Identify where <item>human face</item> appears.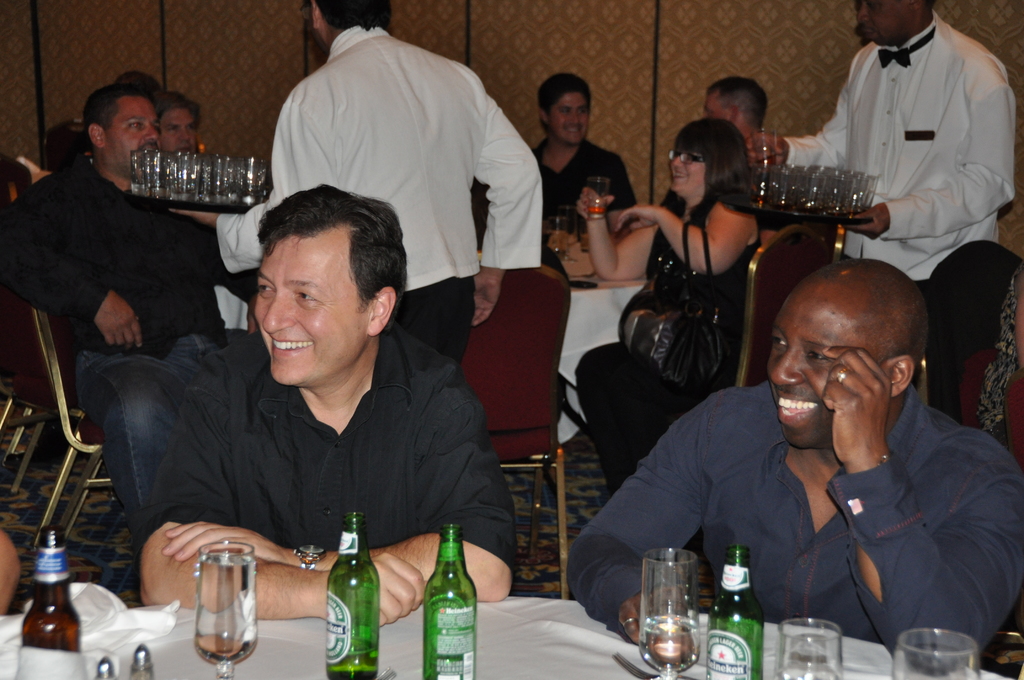
Appears at crop(856, 0, 908, 47).
